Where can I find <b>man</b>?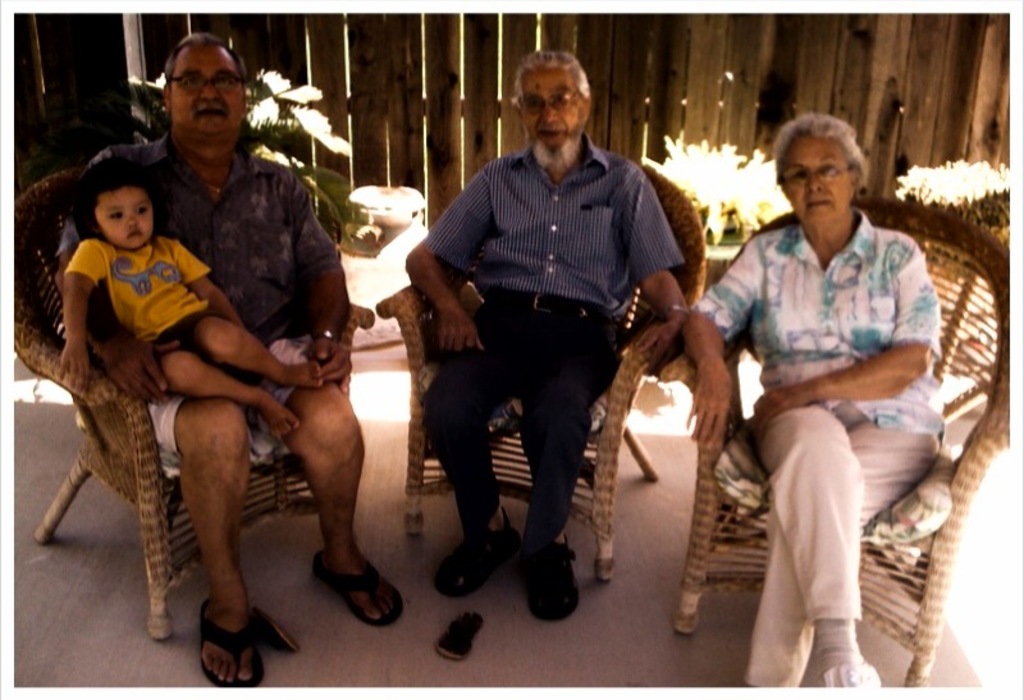
You can find it at (left=56, top=32, right=401, bottom=687).
